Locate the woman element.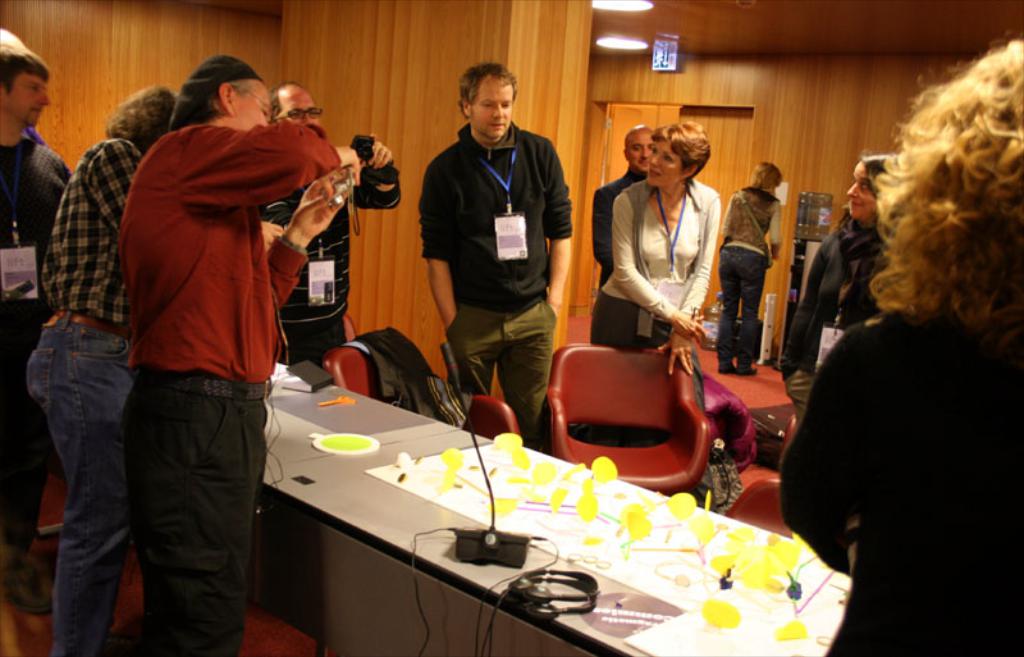
Element bbox: crop(718, 163, 783, 374).
